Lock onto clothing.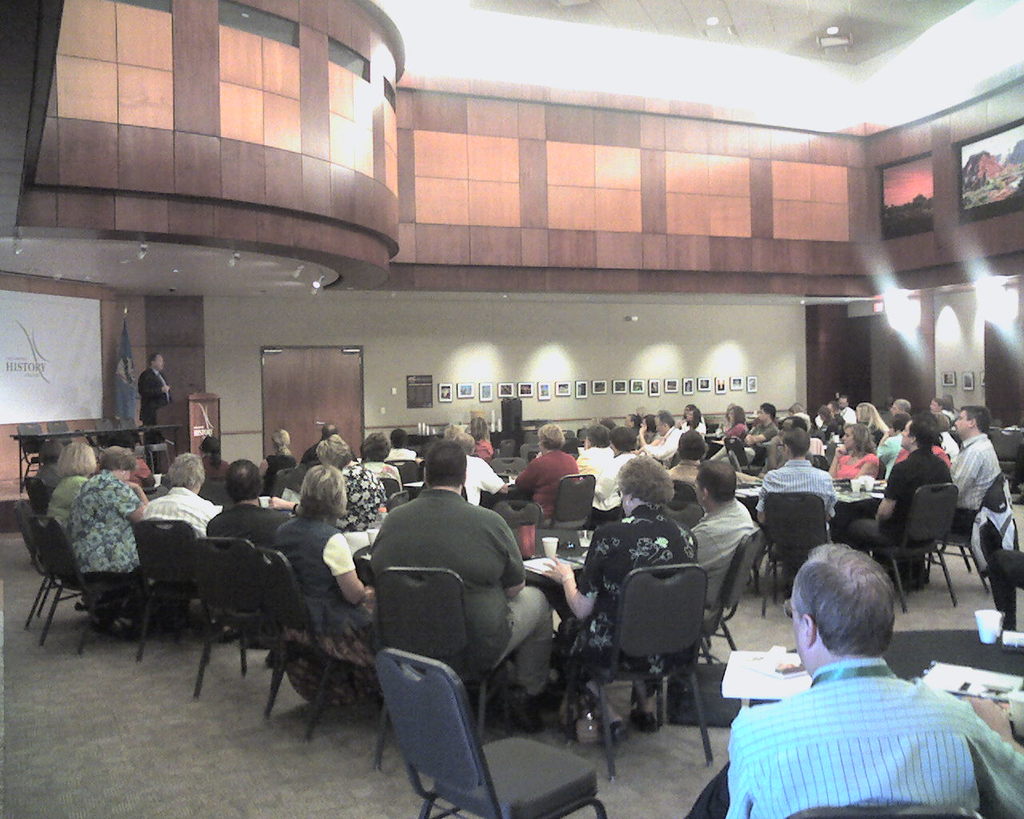
Locked: BBox(658, 411, 702, 461).
